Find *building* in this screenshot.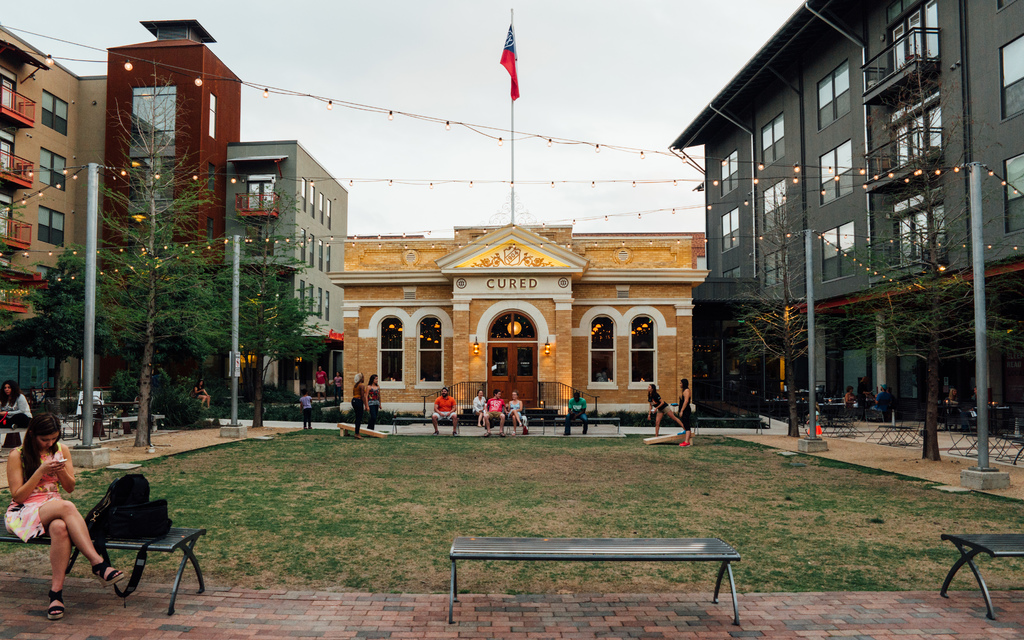
The bounding box for *building* is rect(285, 184, 724, 426).
